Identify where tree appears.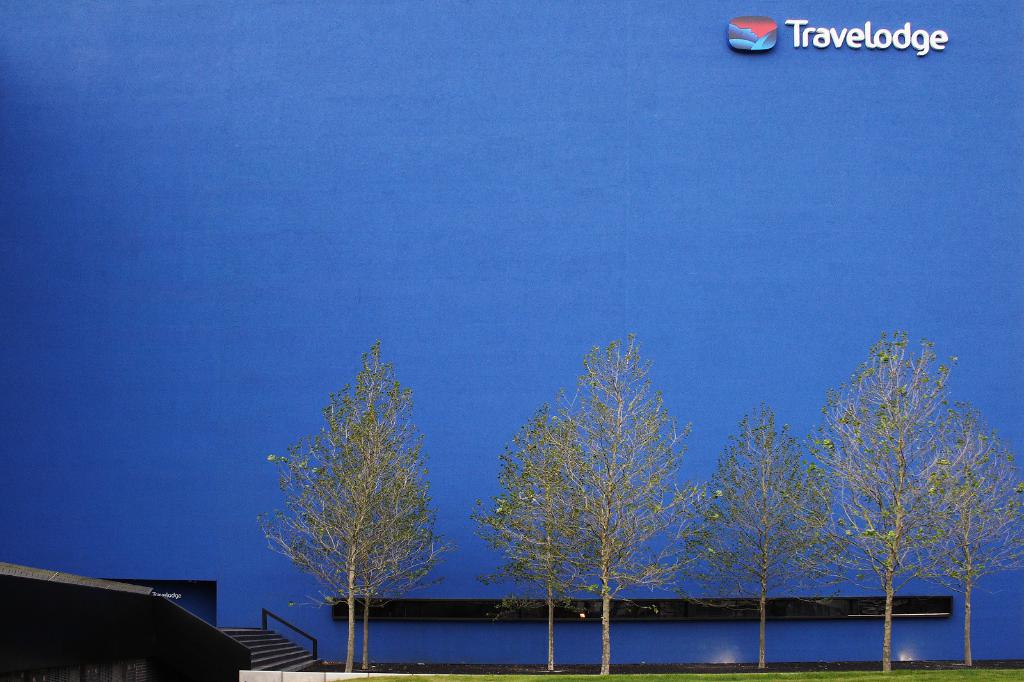
Appears at rect(259, 340, 455, 671).
